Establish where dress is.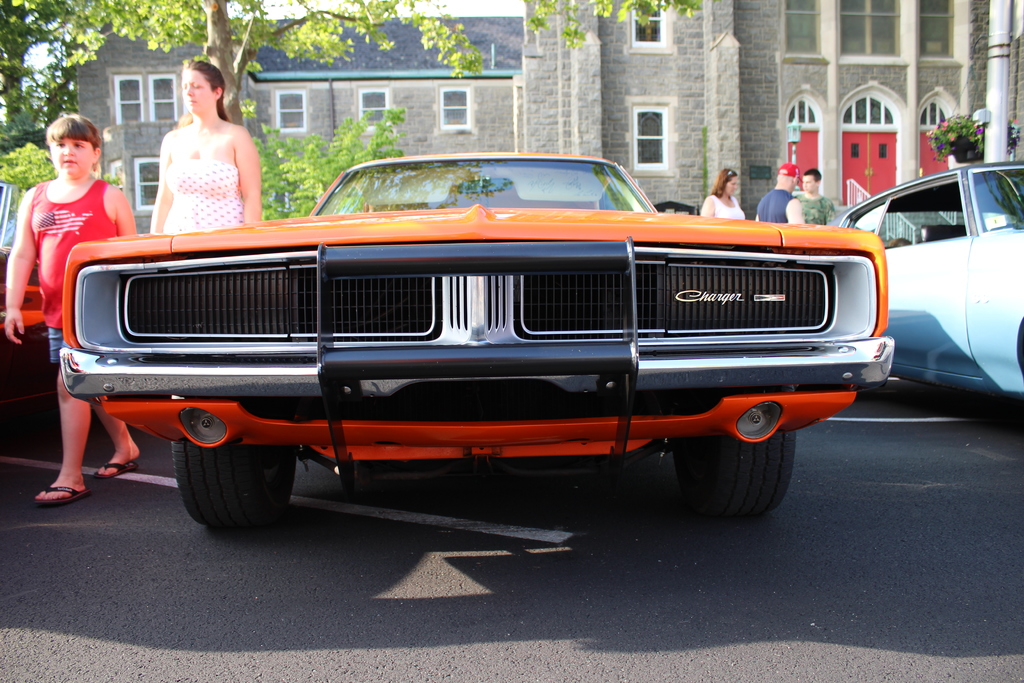
Established at 157, 138, 259, 238.
